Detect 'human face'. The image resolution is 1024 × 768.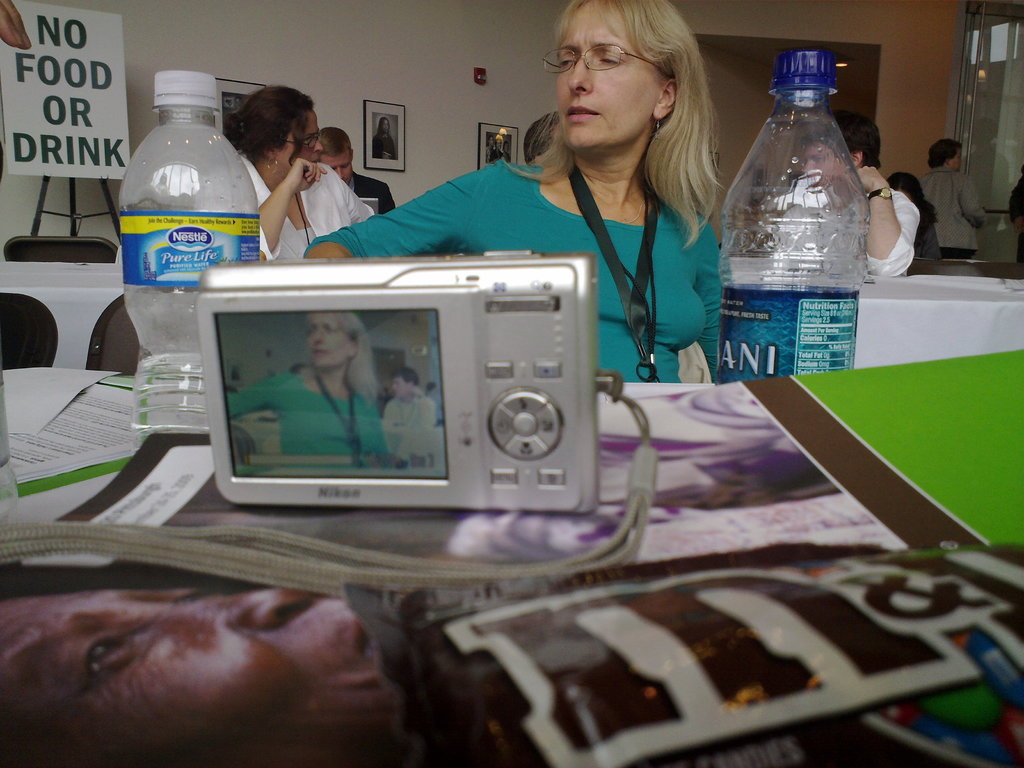
bbox=[274, 111, 323, 177].
